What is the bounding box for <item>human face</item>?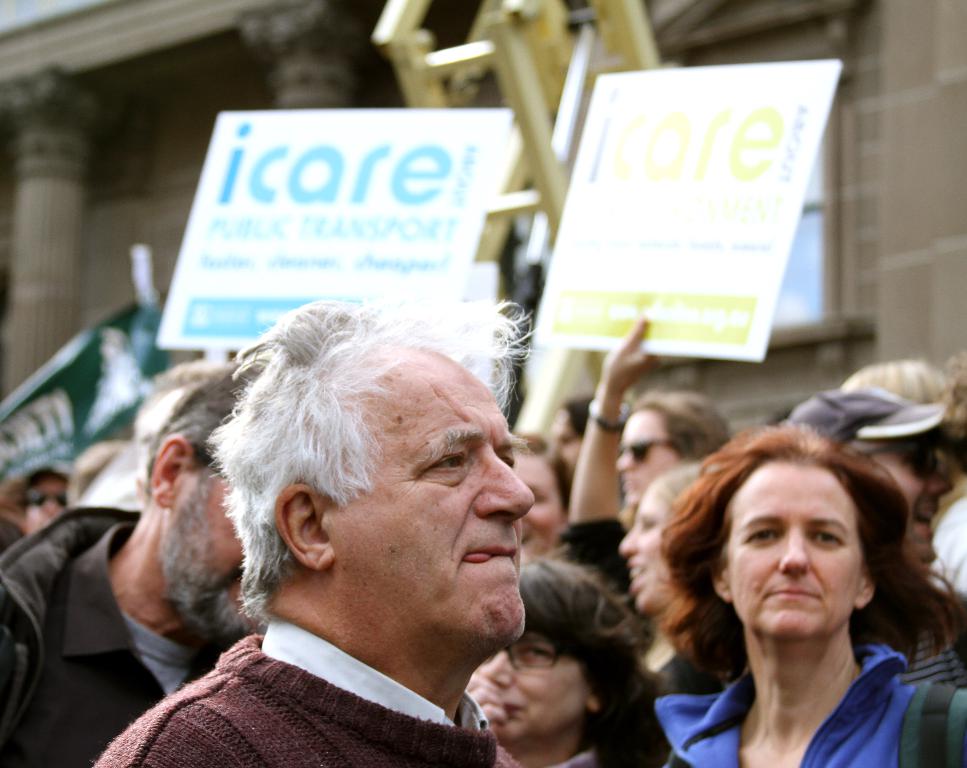
BBox(24, 472, 71, 535).
